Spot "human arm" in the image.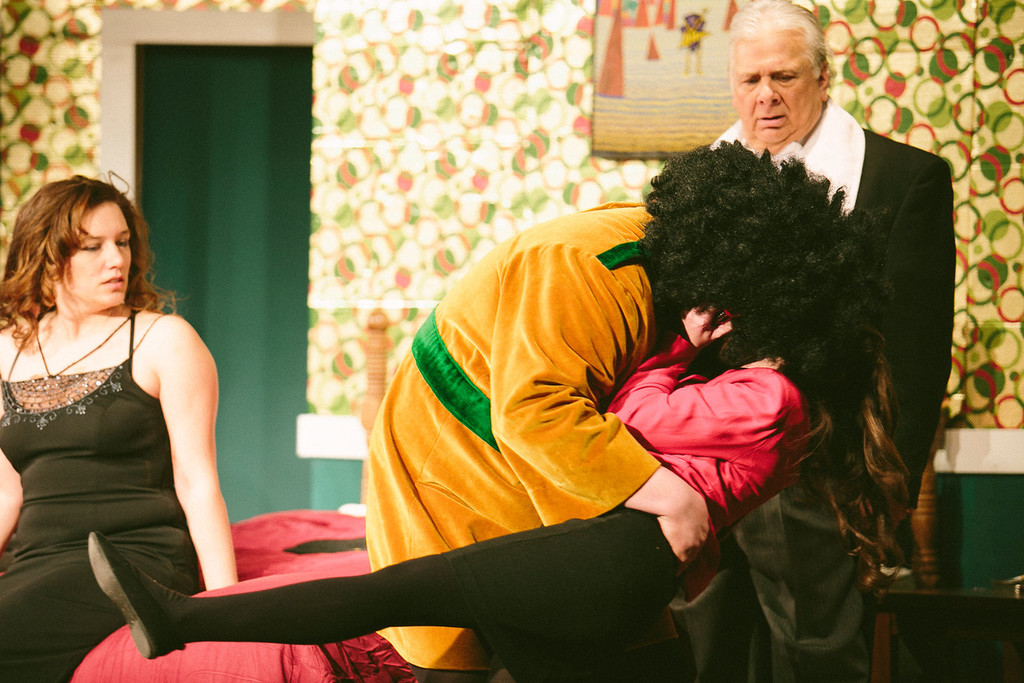
"human arm" found at (x1=609, y1=294, x2=786, y2=453).
